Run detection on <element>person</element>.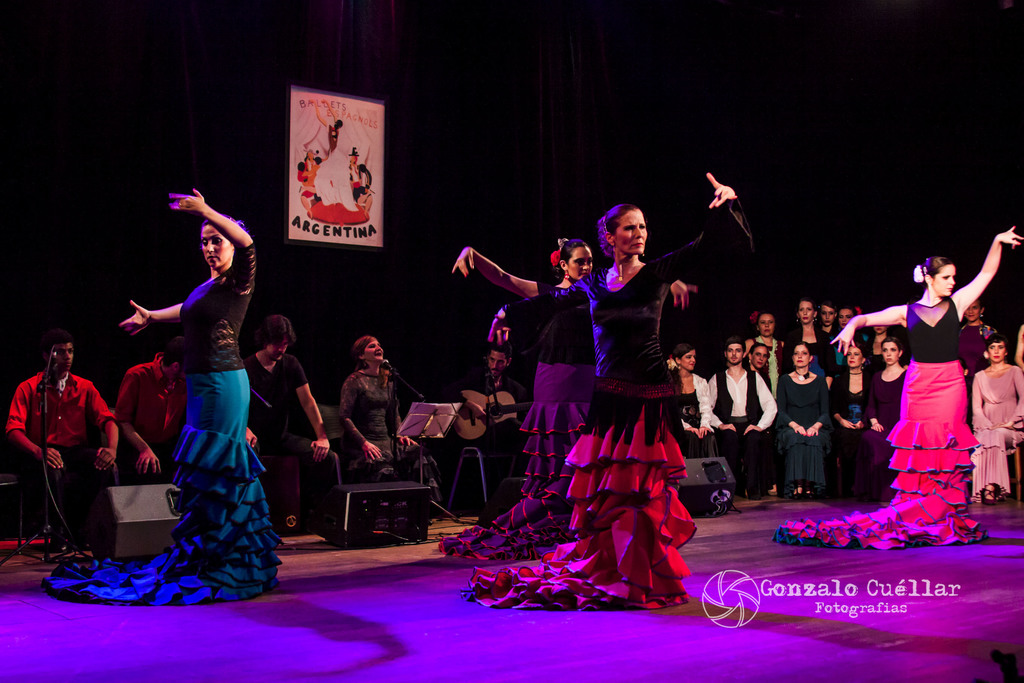
Result: bbox=(339, 333, 435, 535).
